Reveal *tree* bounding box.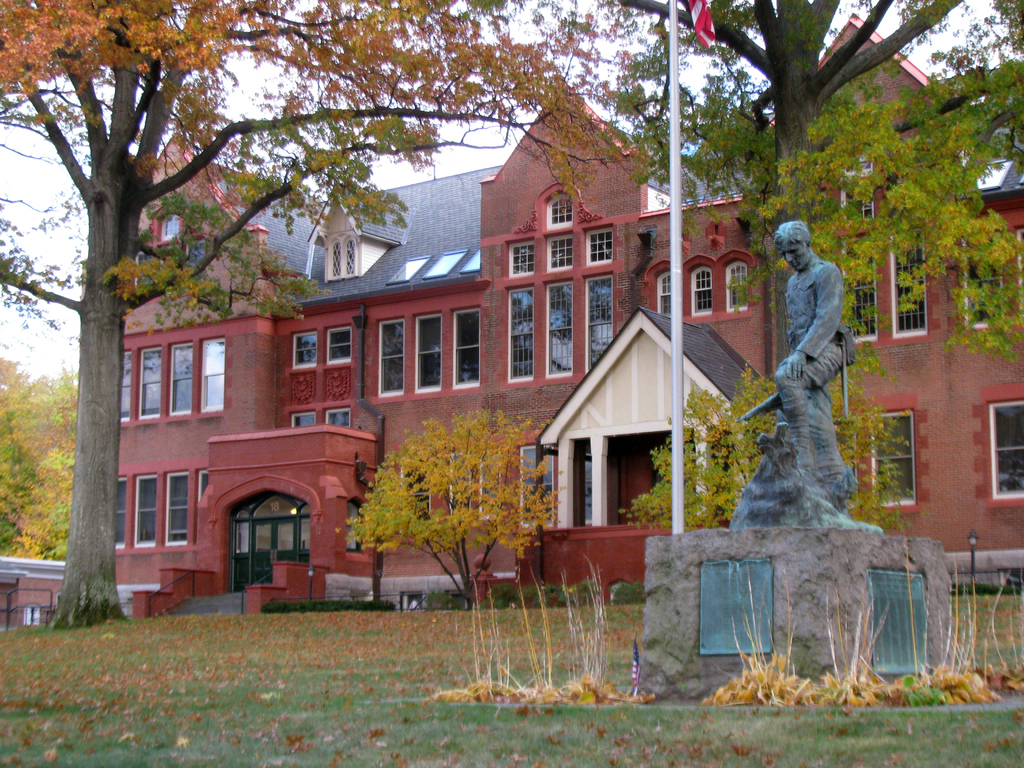
Revealed: l=0, t=352, r=60, b=563.
